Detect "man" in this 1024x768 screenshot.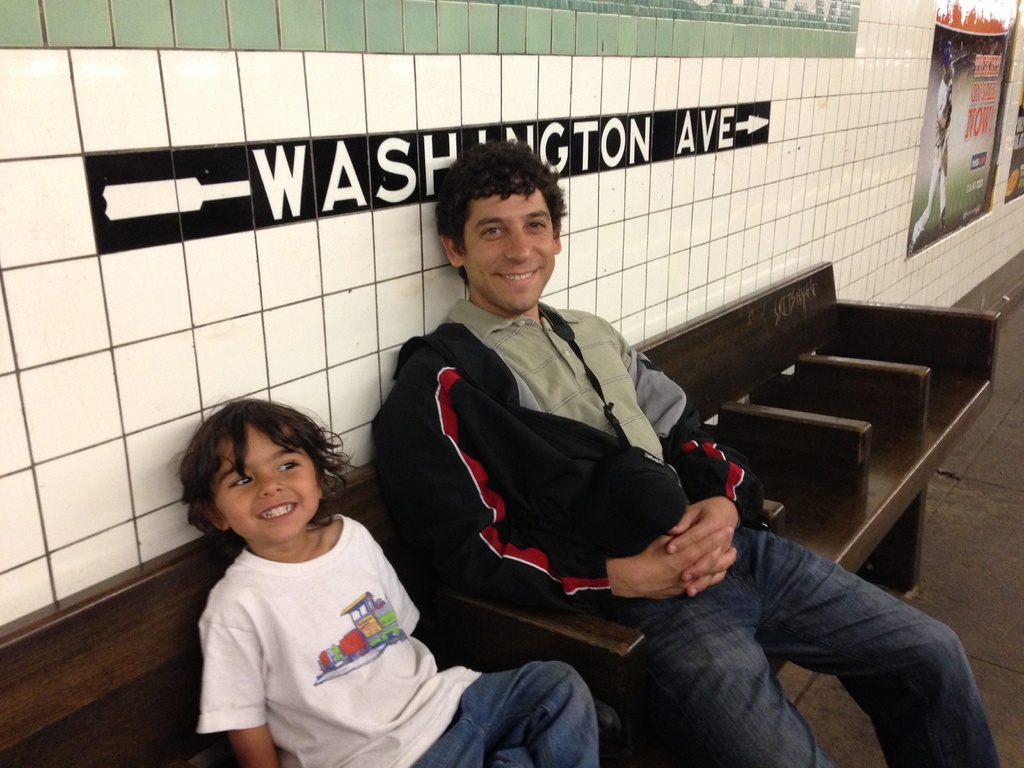
Detection: x1=371, y1=142, x2=1000, y2=767.
